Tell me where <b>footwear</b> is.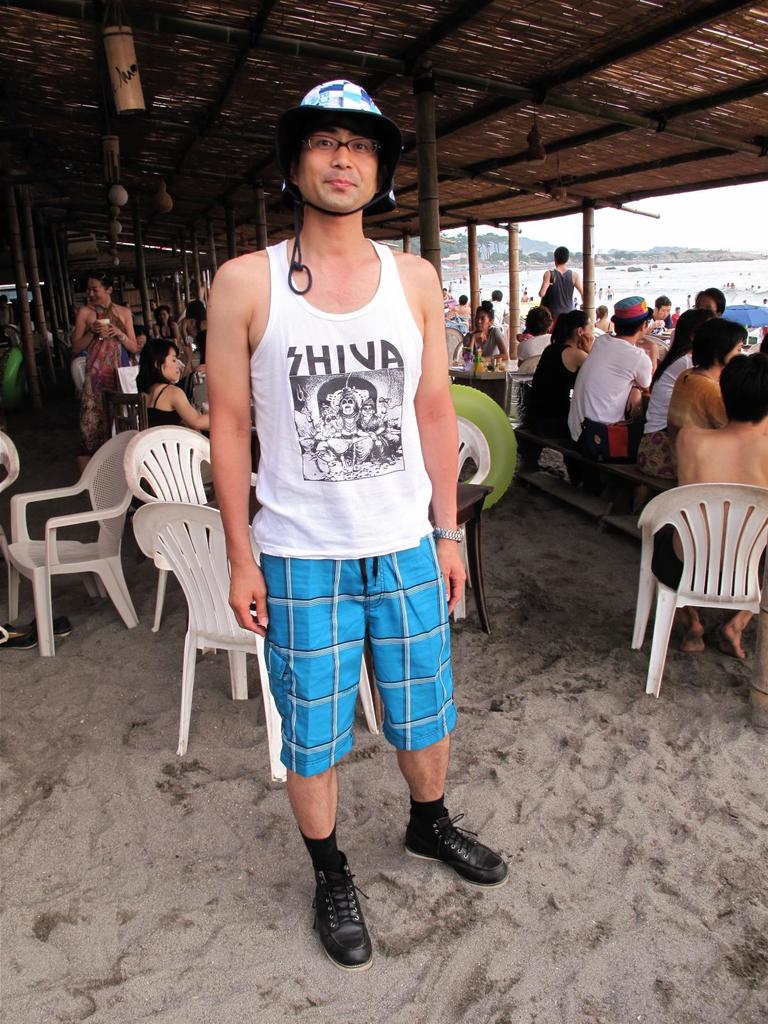
<b>footwear</b> is at [314,849,381,973].
